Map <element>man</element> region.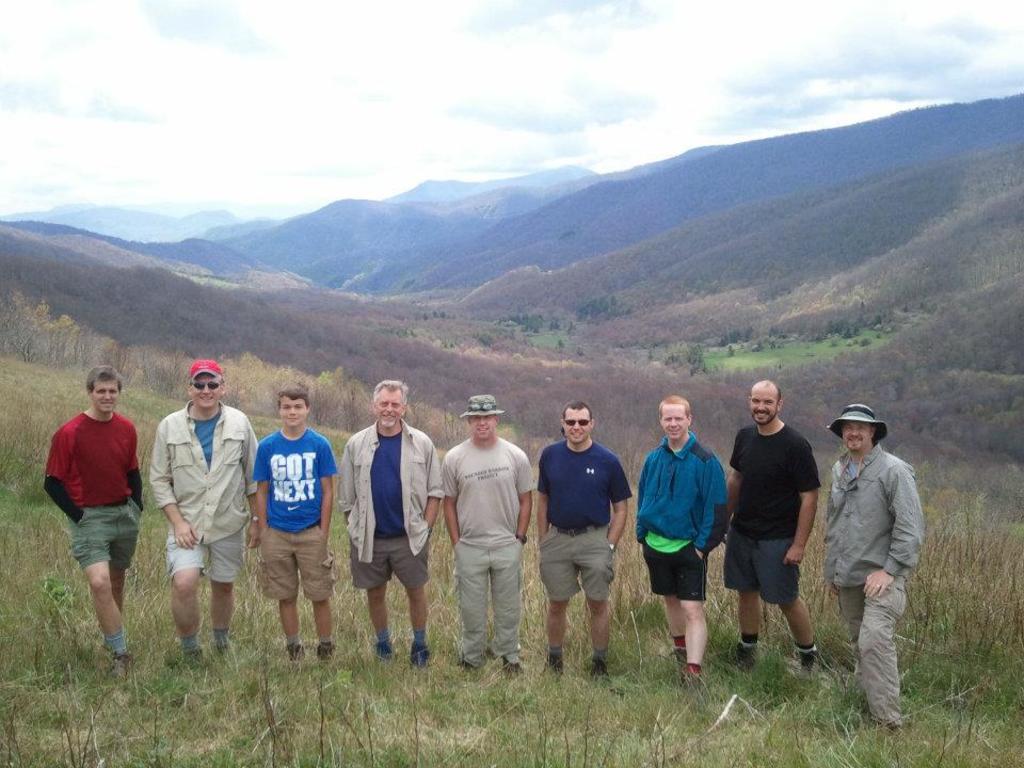
Mapped to crop(539, 395, 639, 685).
